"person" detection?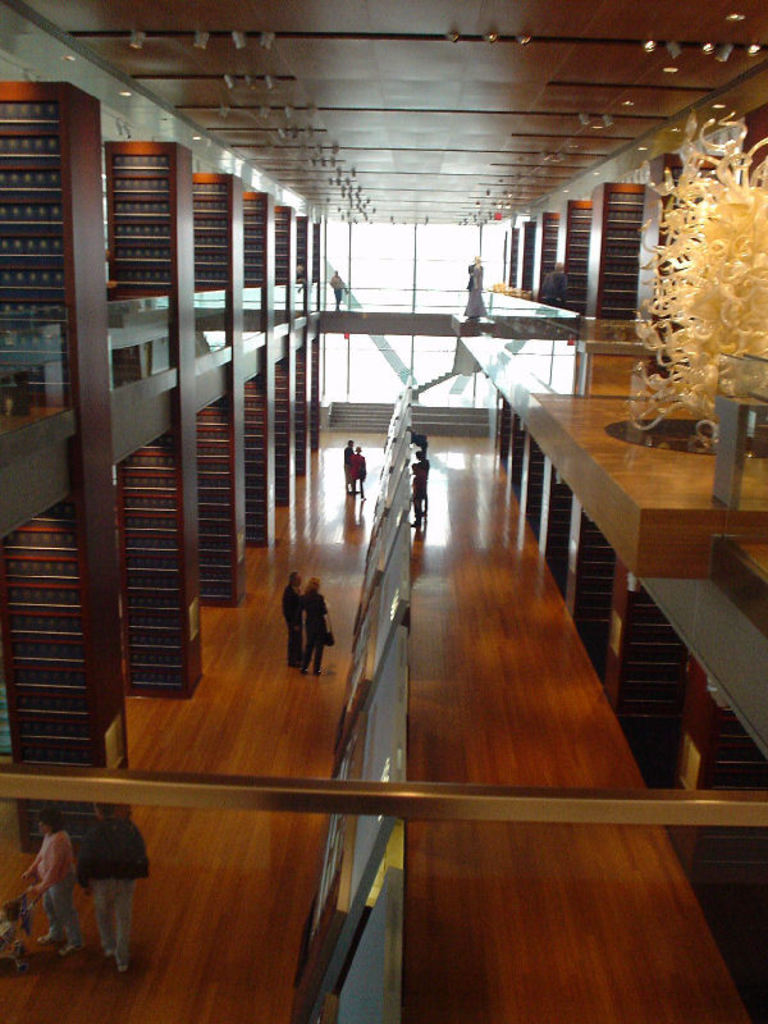
box(348, 442, 366, 500)
